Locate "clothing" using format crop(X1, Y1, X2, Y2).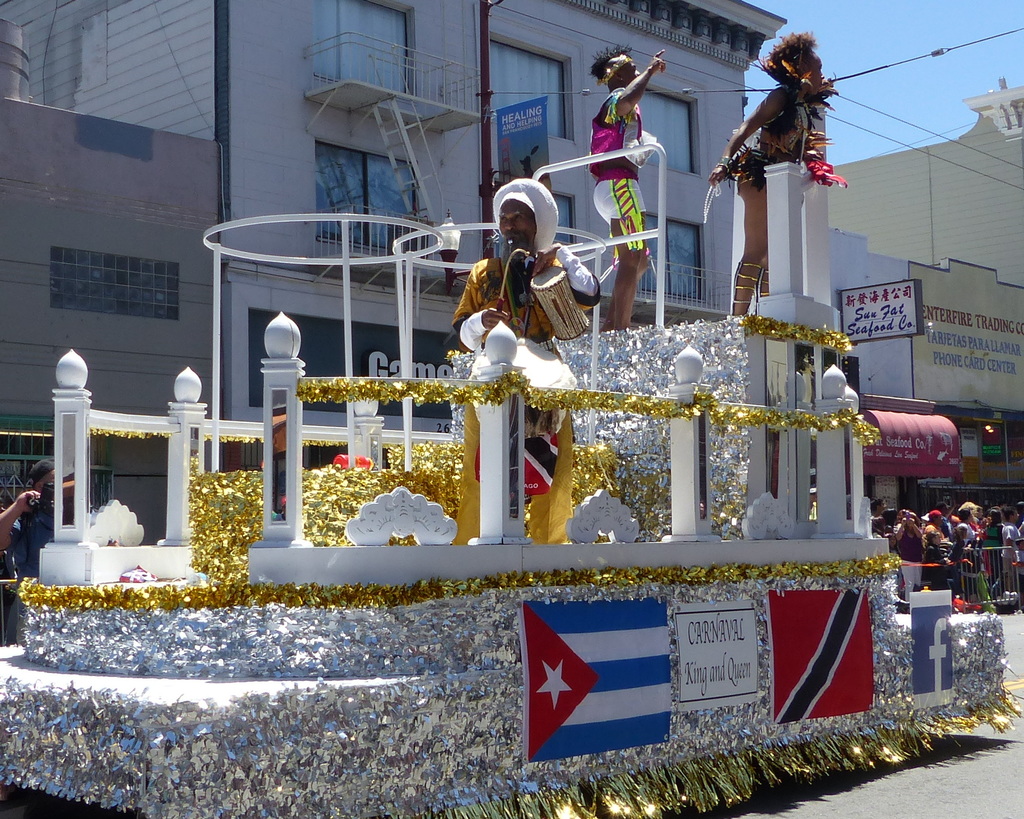
crop(739, 88, 817, 194).
